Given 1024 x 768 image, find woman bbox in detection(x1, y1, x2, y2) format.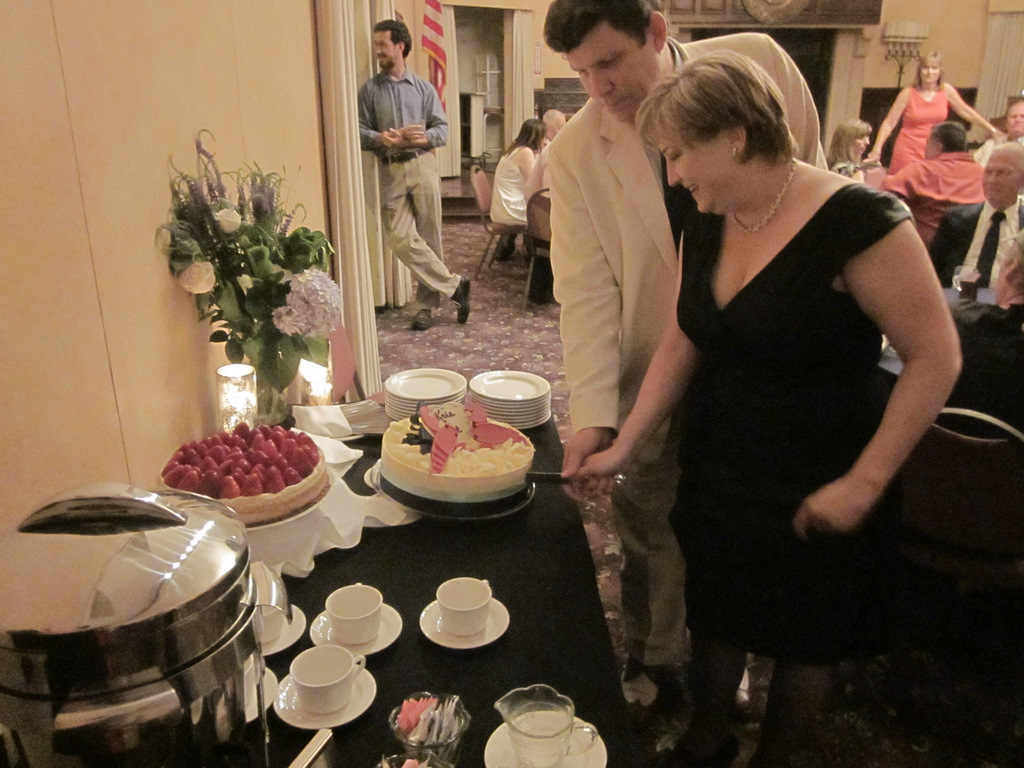
detection(867, 51, 1003, 177).
